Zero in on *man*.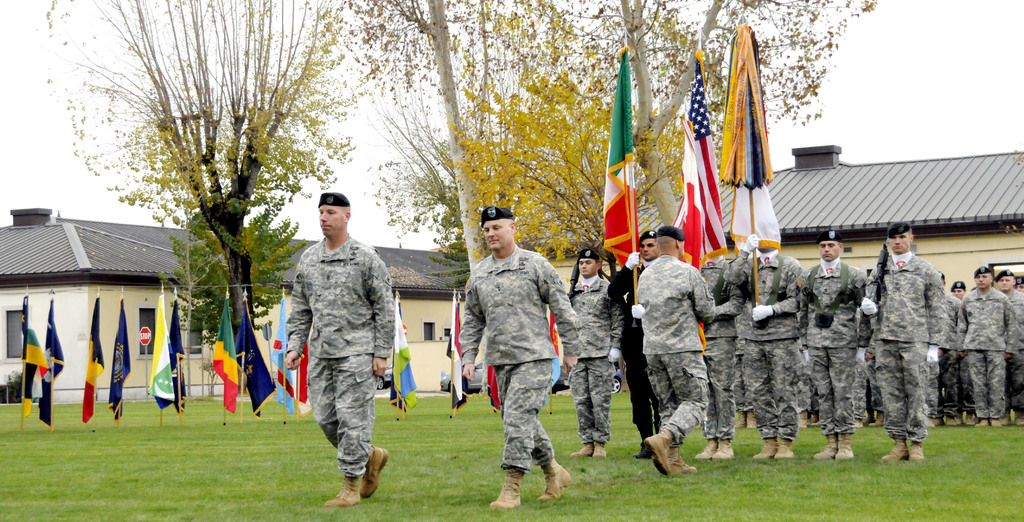
Zeroed in: (274,183,395,500).
